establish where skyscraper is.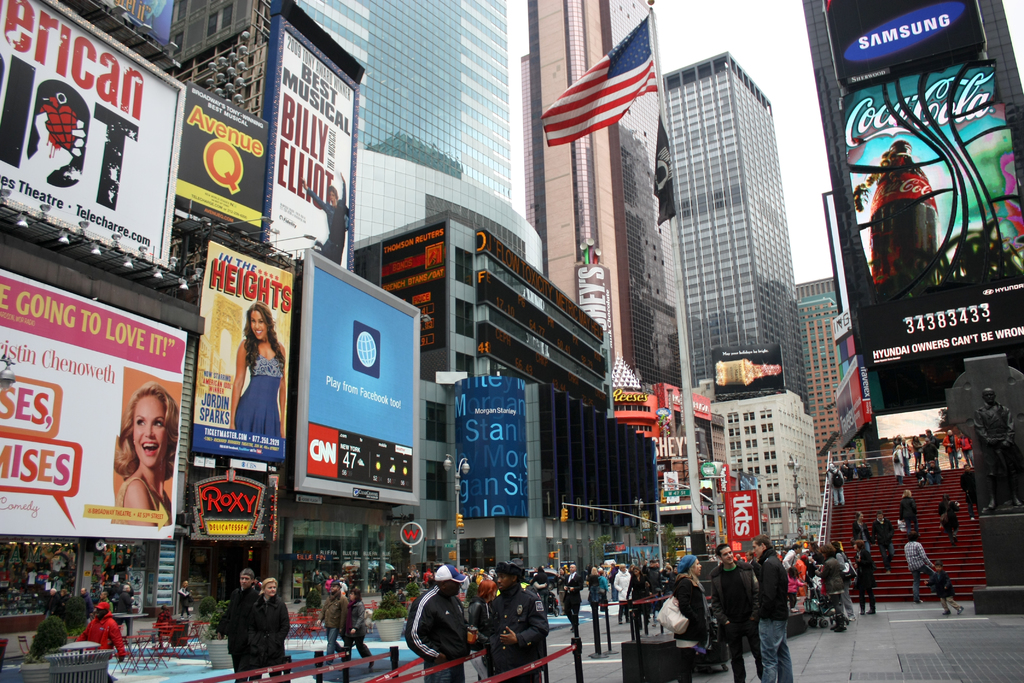
Established at <bbox>801, 264, 851, 493</bbox>.
